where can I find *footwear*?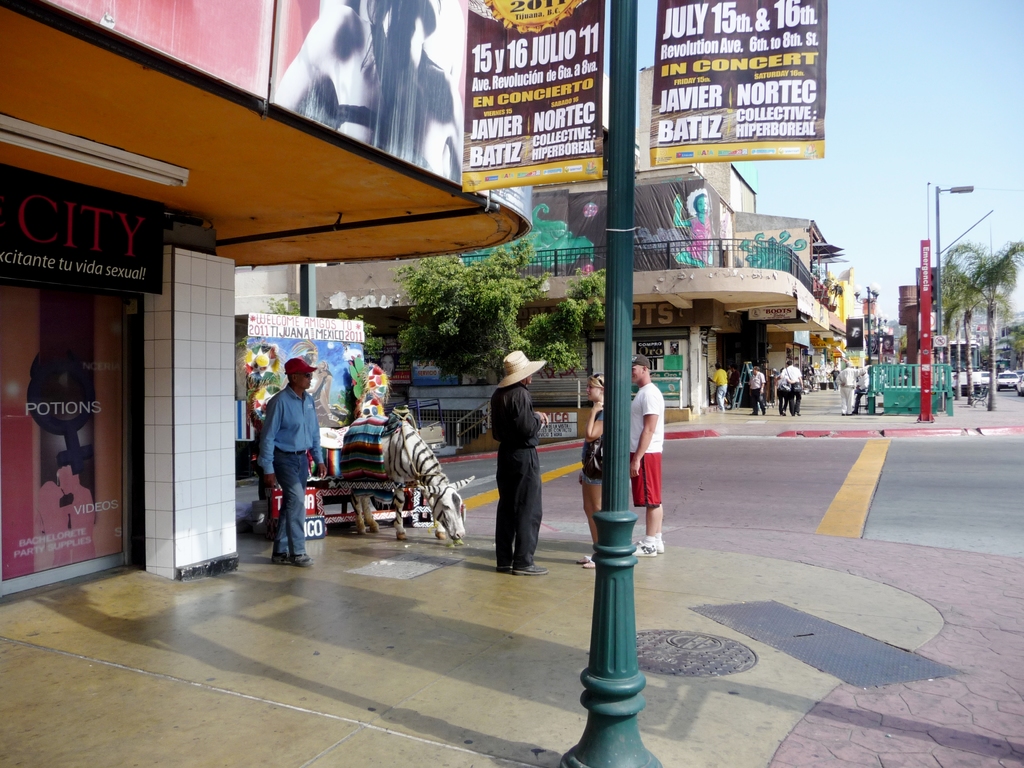
You can find it at l=271, t=552, r=291, b=561.
